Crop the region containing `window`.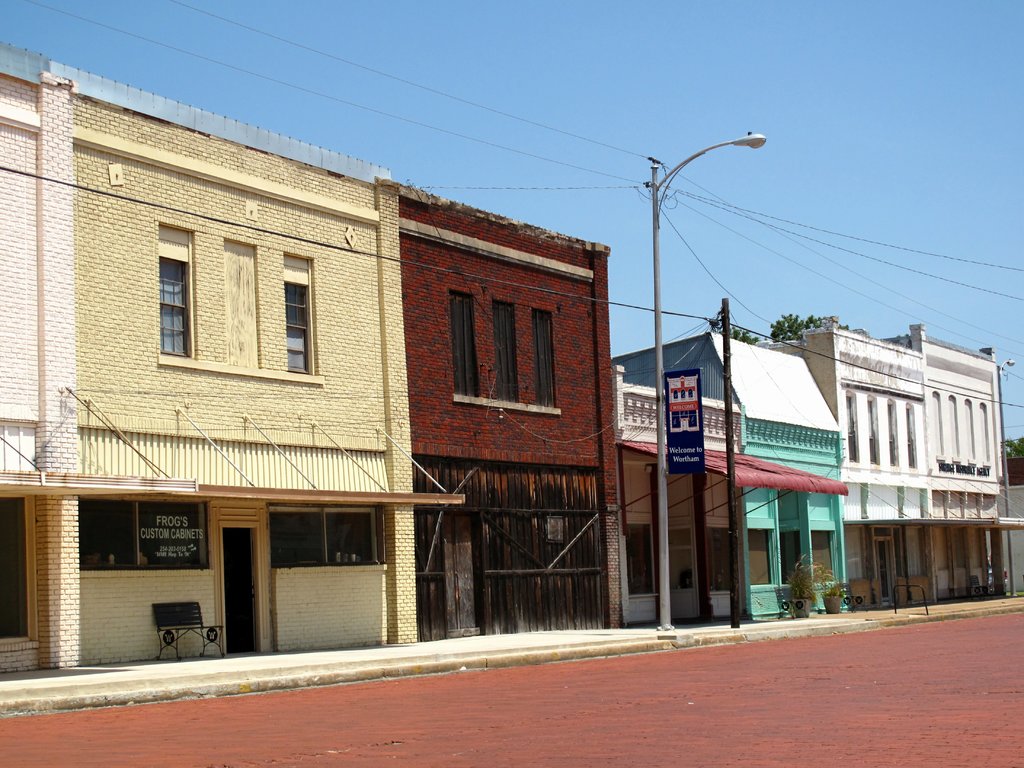
Crop region: locate(157, 225, 195, 358).
